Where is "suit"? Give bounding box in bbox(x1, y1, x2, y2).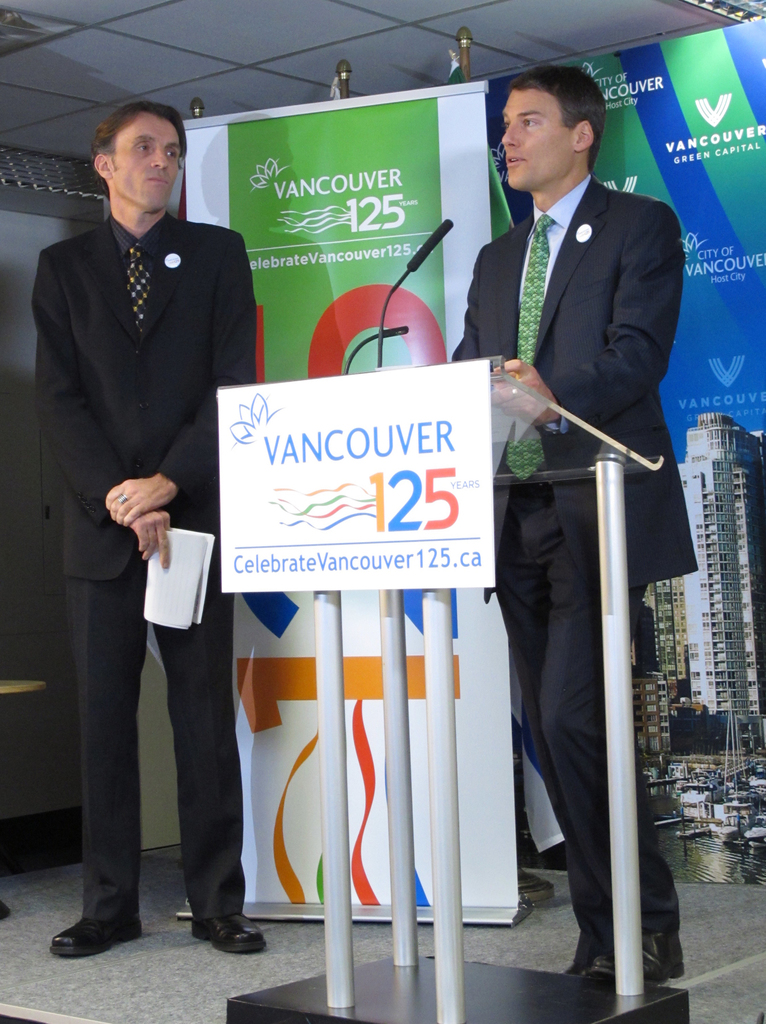
bbox(28, 117, 254, 924).
